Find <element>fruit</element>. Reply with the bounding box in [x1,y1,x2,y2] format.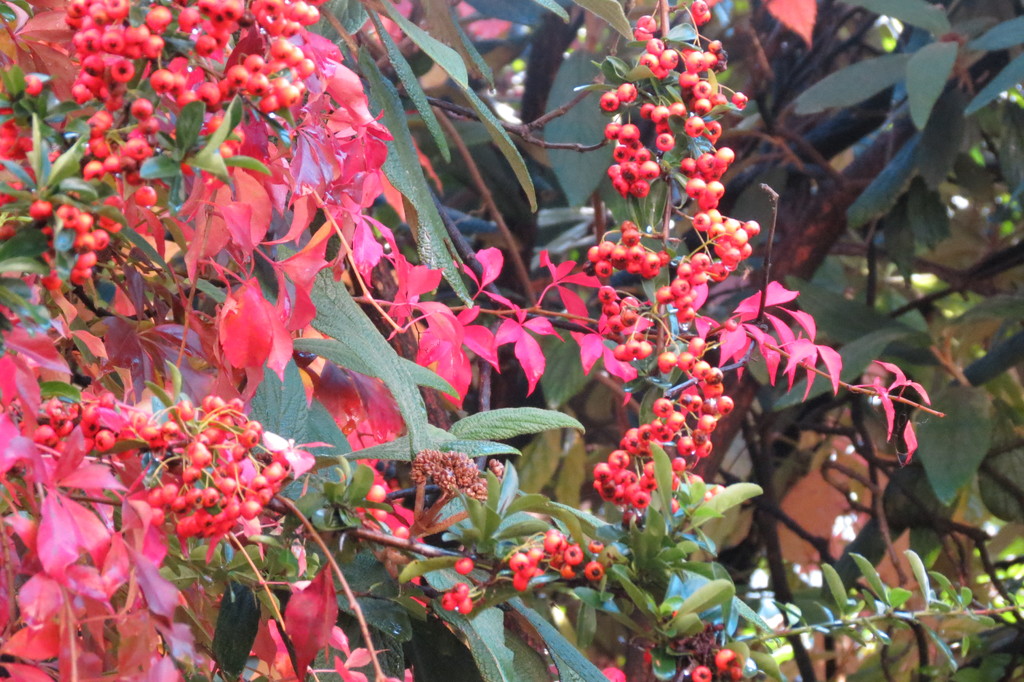
[449,584,469,602].
